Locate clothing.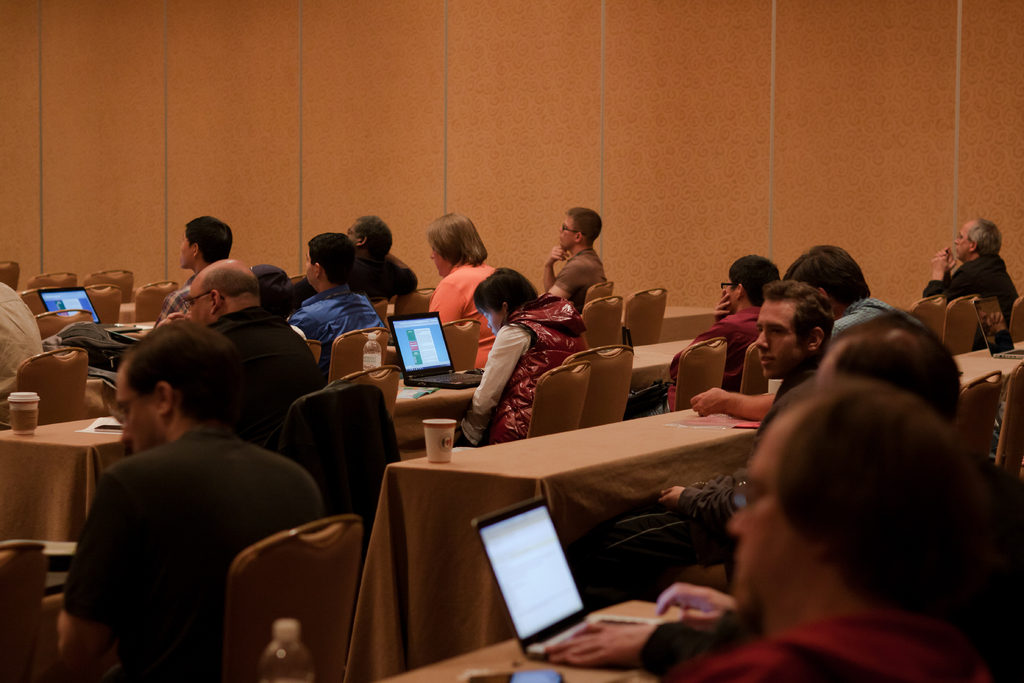
Bounding box: (left=60, top=432, right=331, bottom=682).
